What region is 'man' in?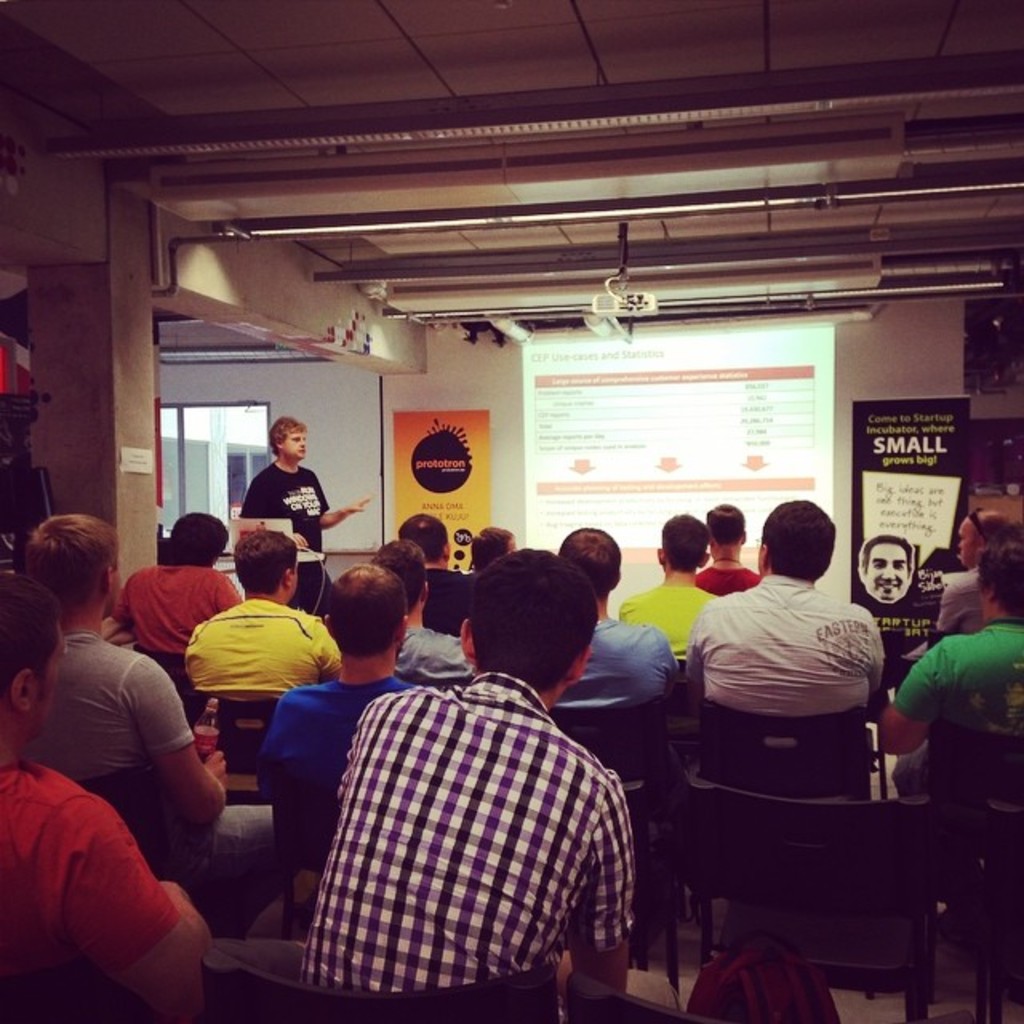
[x1=0, y1=574, x2=224, y2=1022].
